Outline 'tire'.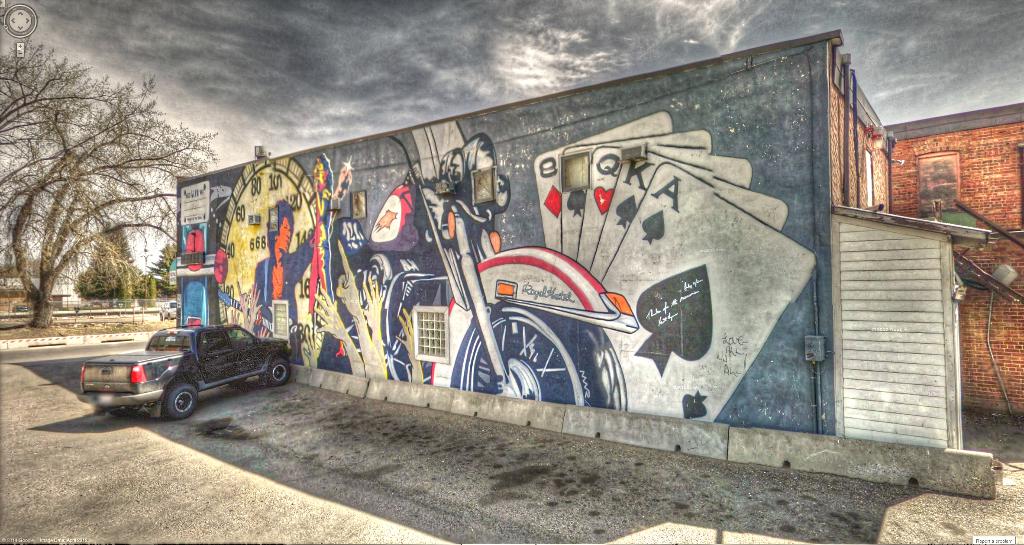
Outline: left=262, top=359, right=294, bottom=384.
